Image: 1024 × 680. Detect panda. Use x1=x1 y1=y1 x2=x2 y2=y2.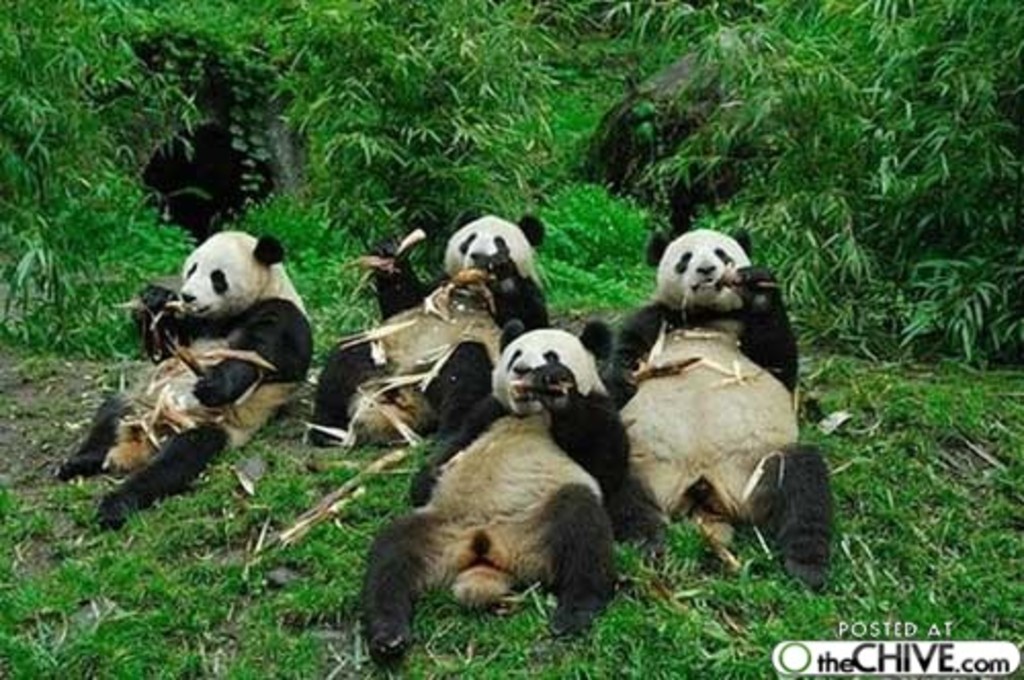
x1=612 y1=217 x2=840 y2=600.
